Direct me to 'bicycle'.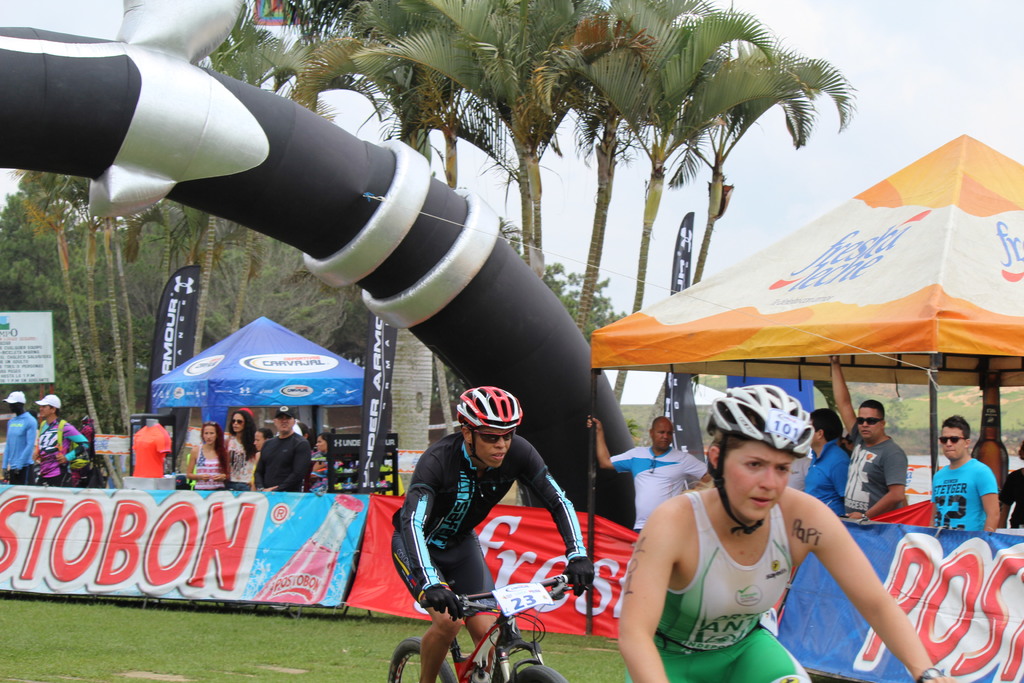
Direction: [398,532,572,682].
